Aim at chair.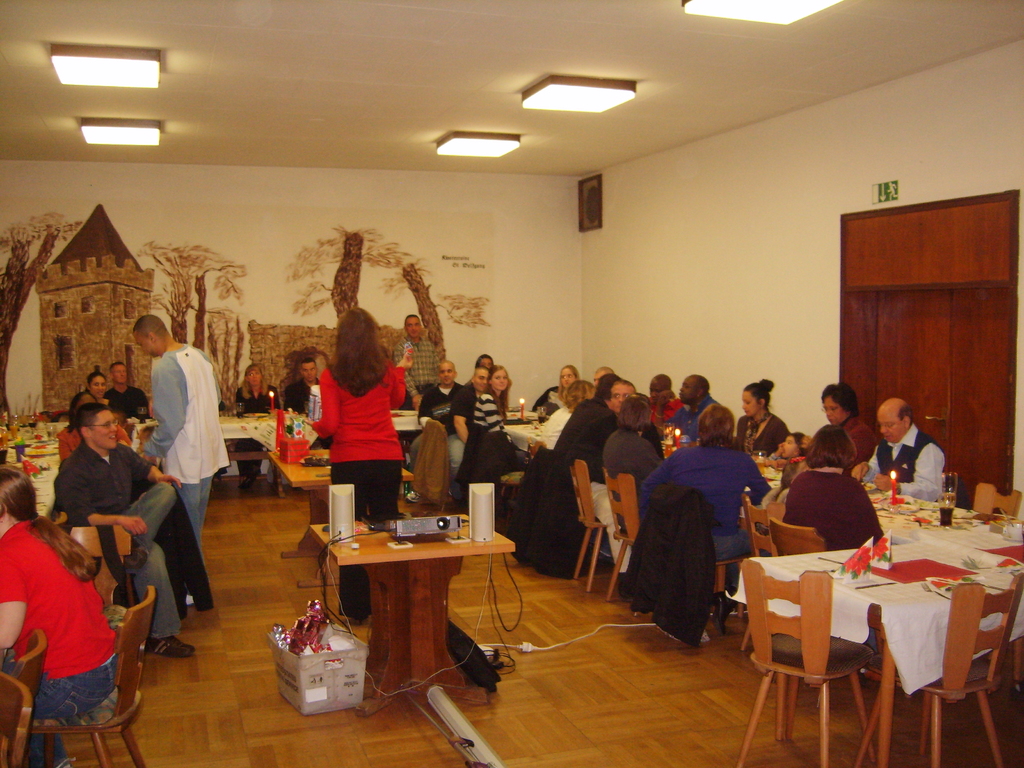
Aimed at <region>742, 495, 785, 651</region>.
